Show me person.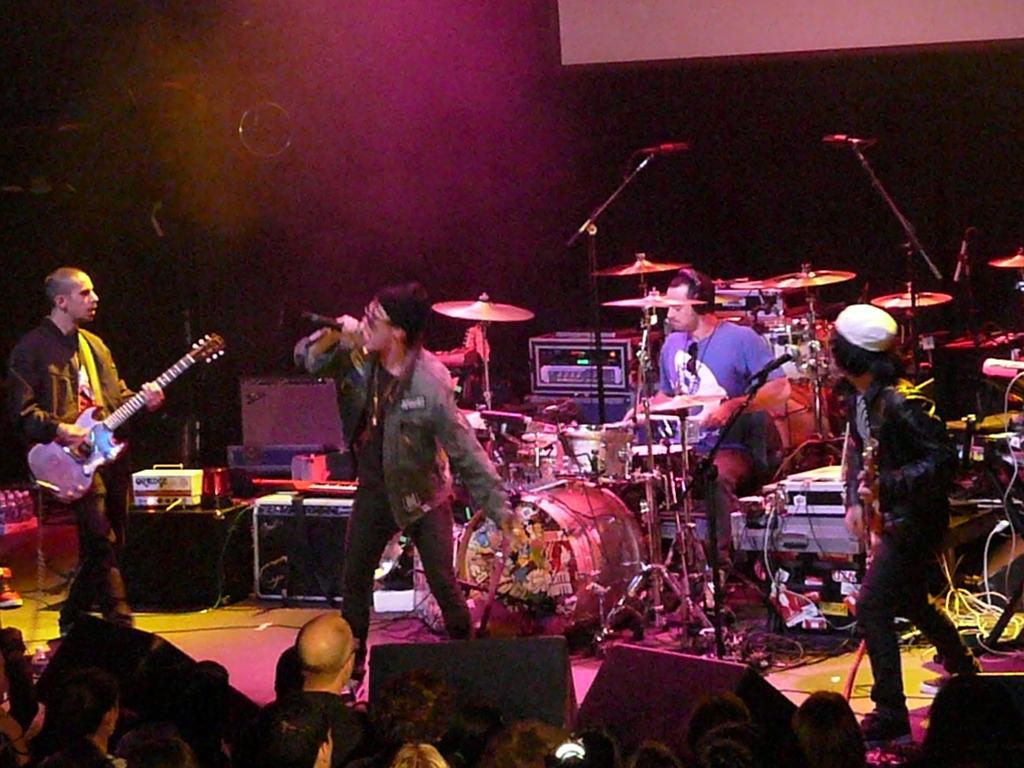
person is here: (x1=796, y1=680, x2=865, y2=767).
